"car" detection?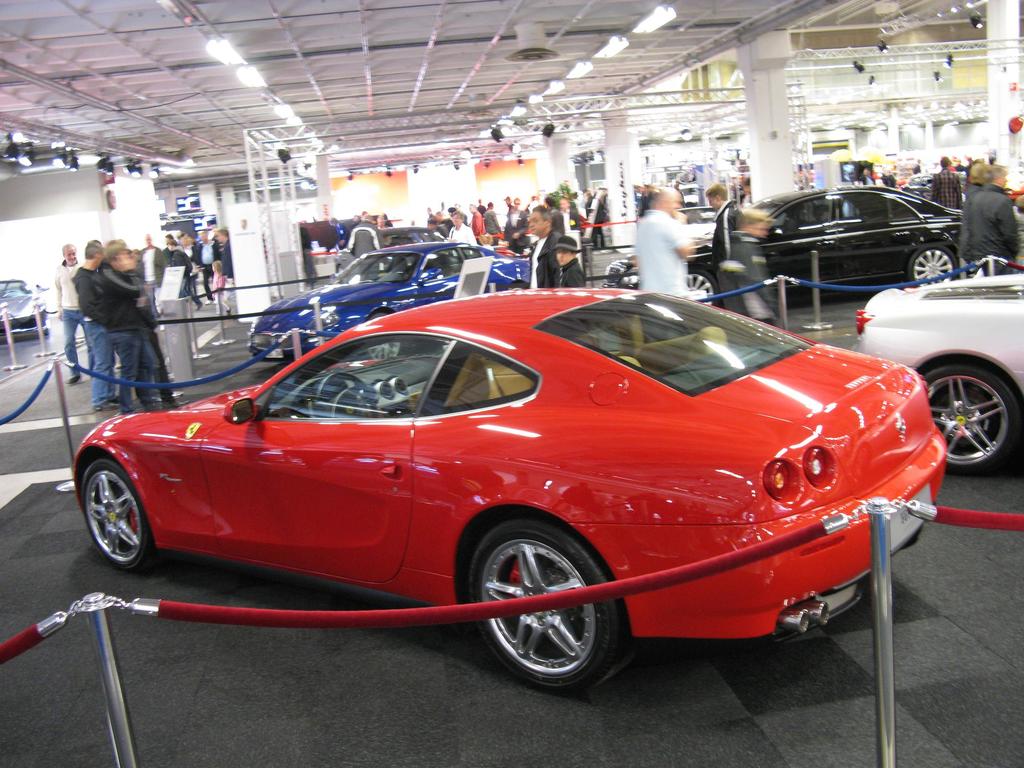
690/182/964/287
